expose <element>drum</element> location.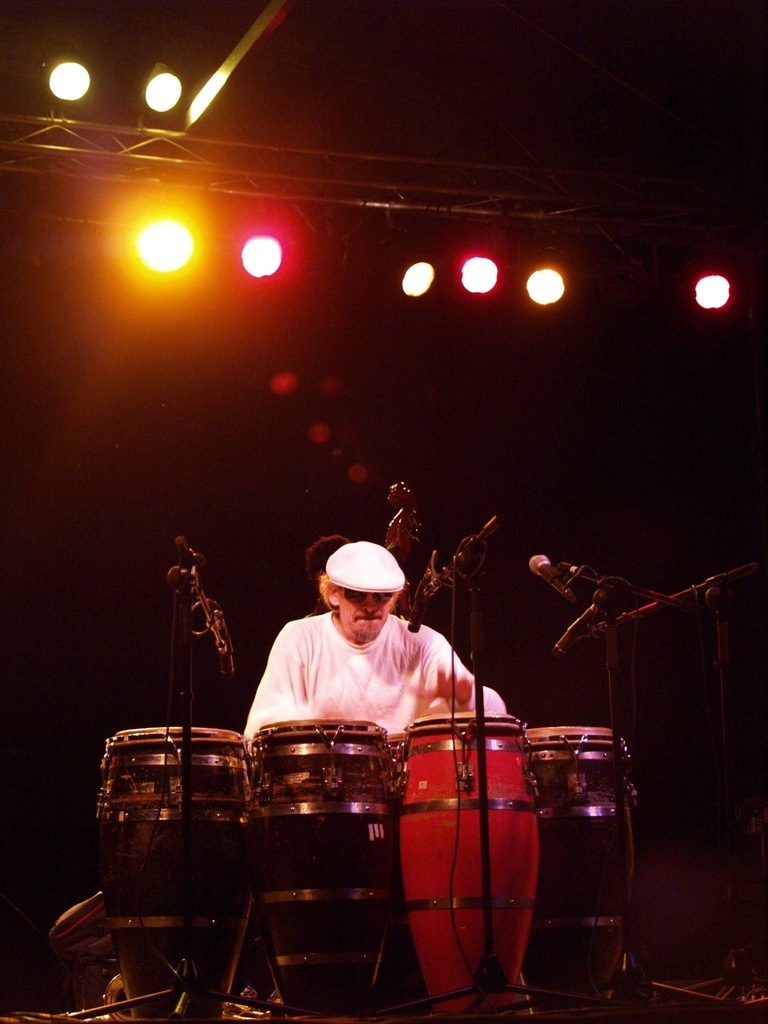
Exposed at Rect(251, 718, 394, 1023).
